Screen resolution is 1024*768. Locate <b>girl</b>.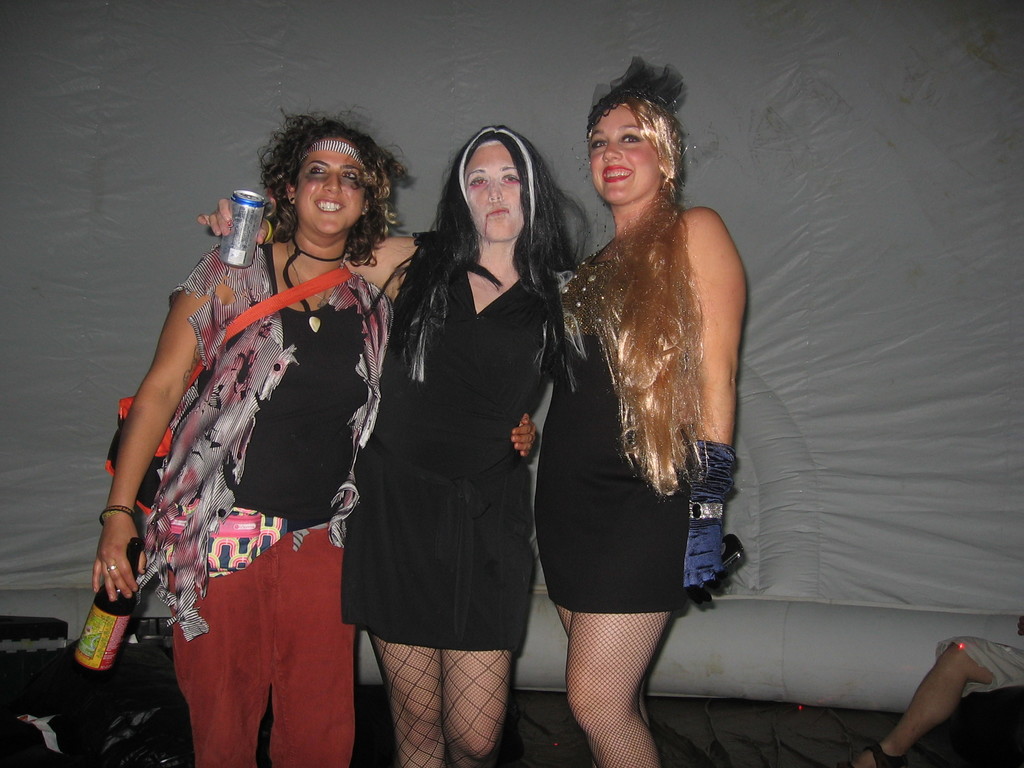
<bbox>541, 61, 747, 767</bbox>.
